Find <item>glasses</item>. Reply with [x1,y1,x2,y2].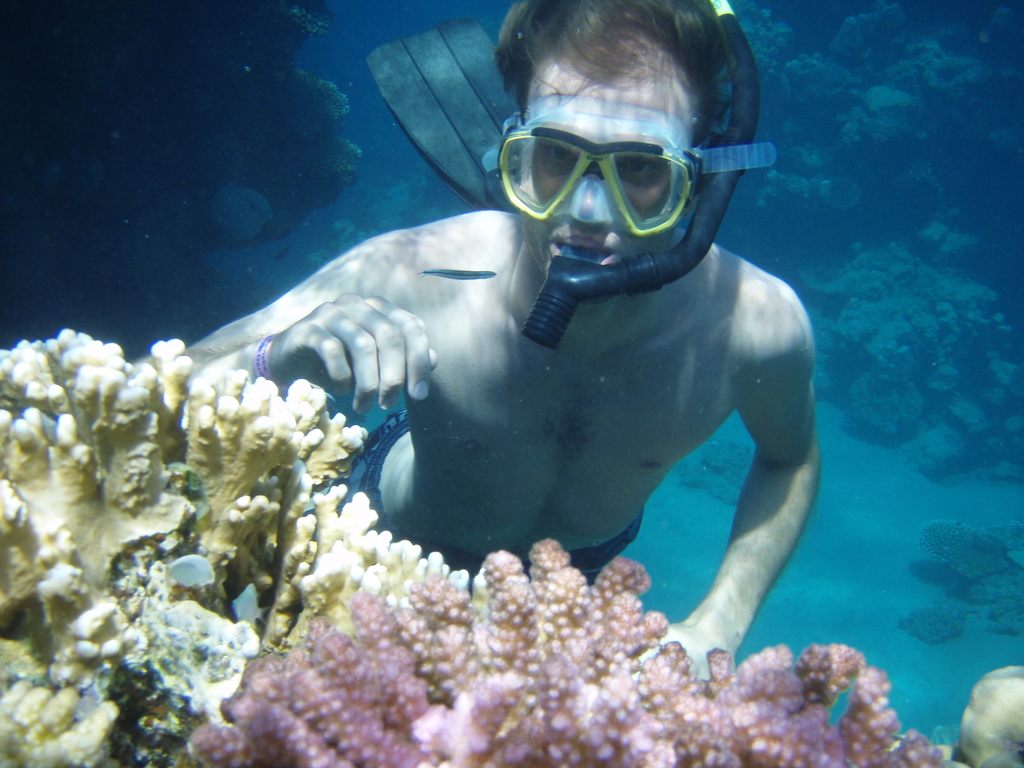
[476,111,762,216].
